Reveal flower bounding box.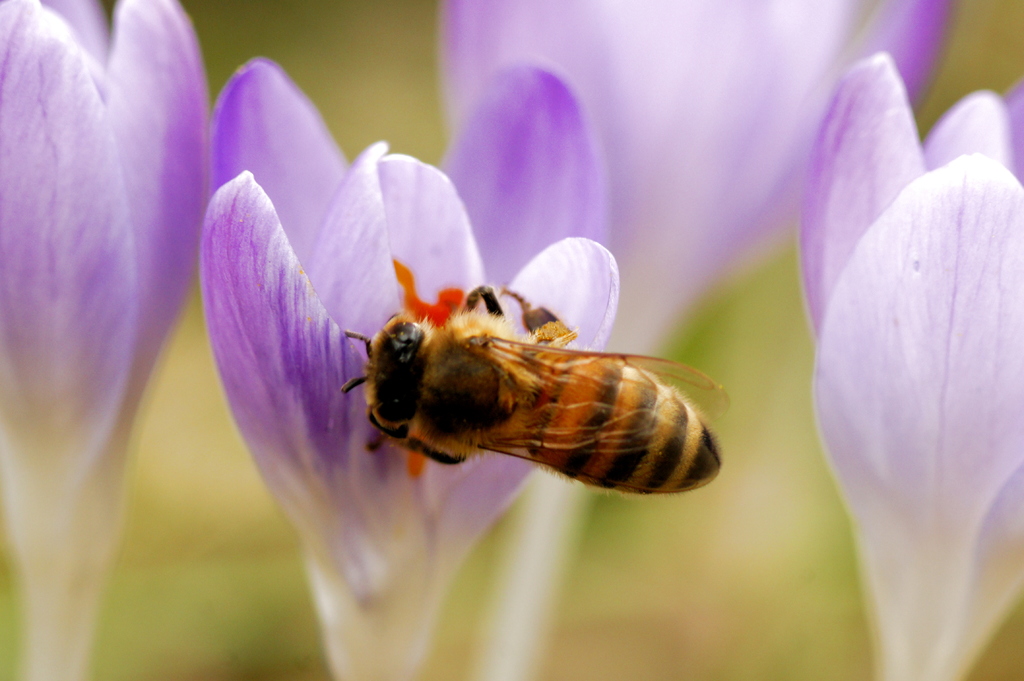
Revealed: detection(0, 0, 210, 680).
